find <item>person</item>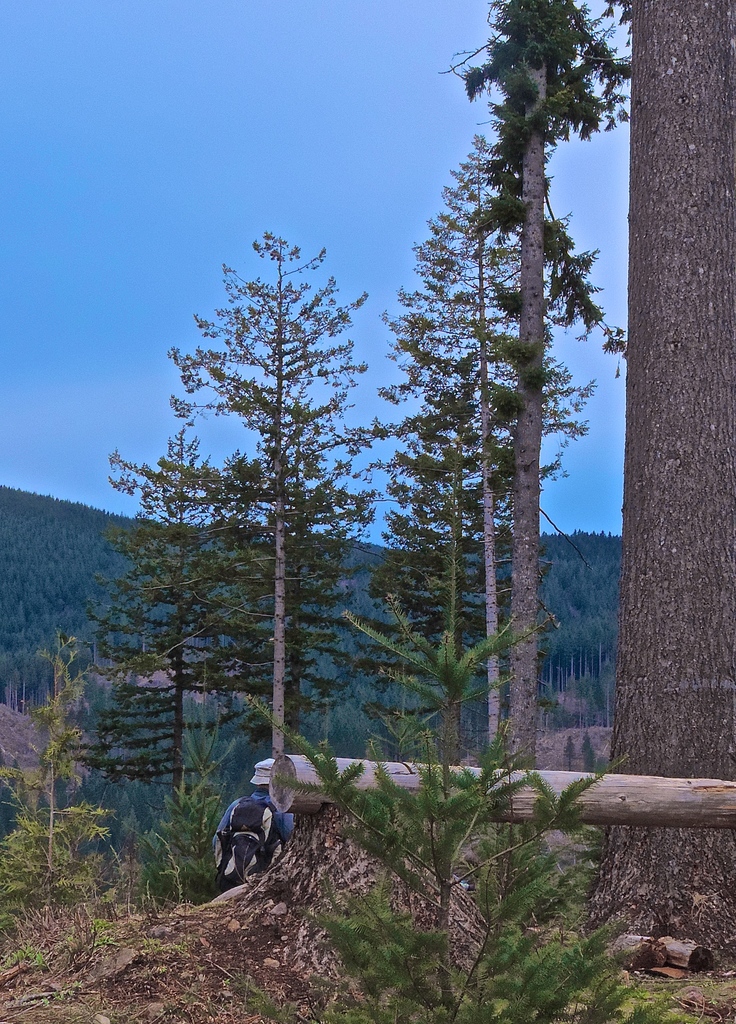
x1=208, y1=755, x2=298, y2=892
